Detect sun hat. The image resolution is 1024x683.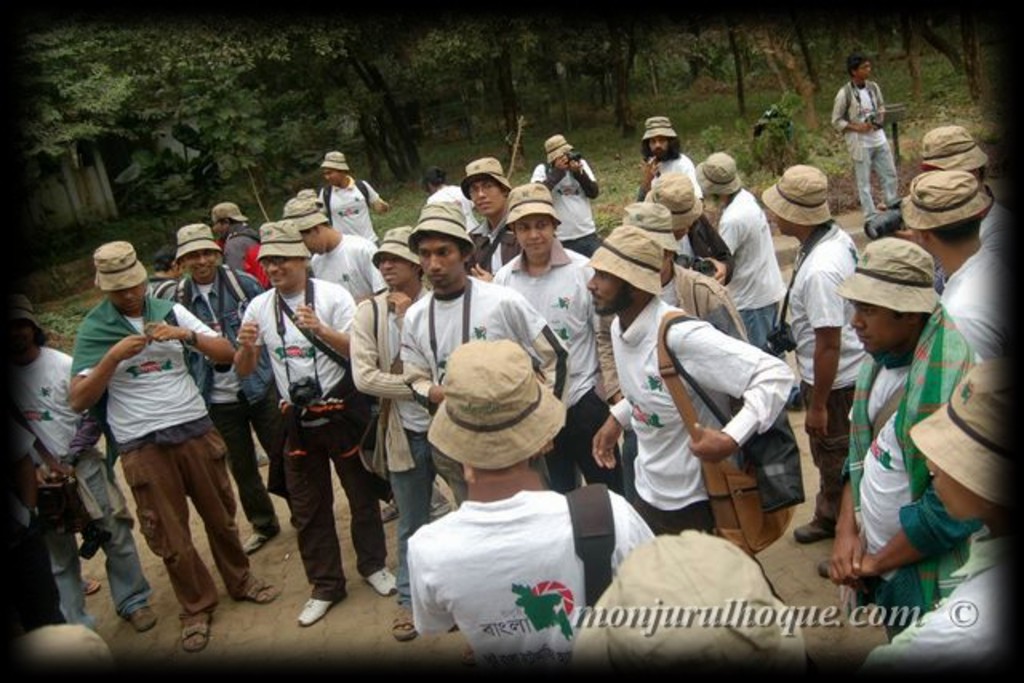
[x1=502, y1=178, x2=568, y2=234].
